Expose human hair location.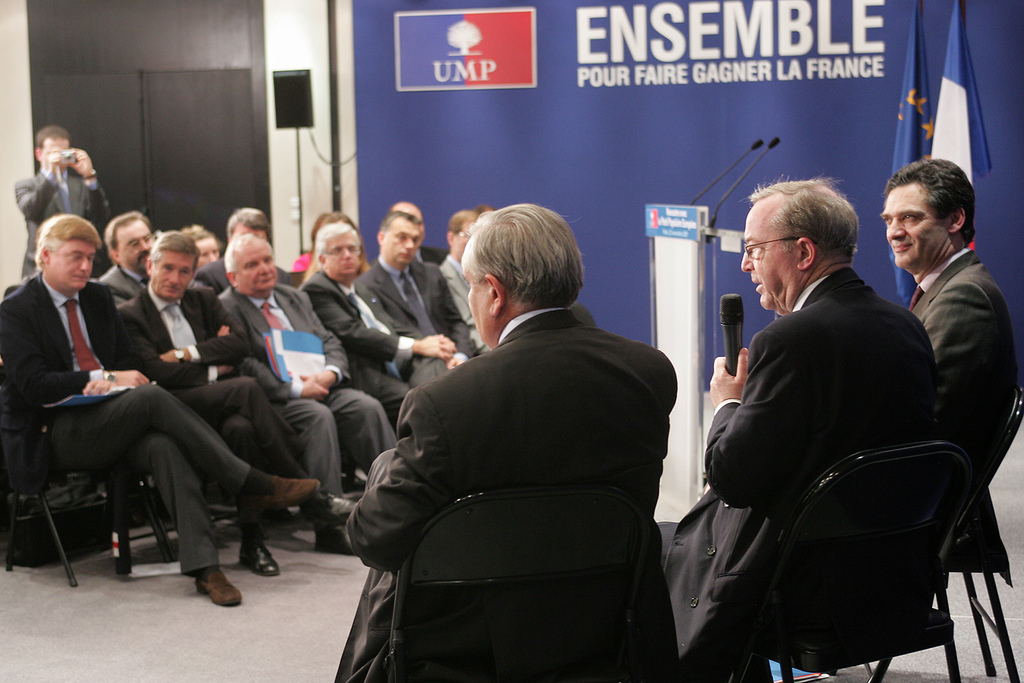
Exposed at box(226, 209, 272, 239).
